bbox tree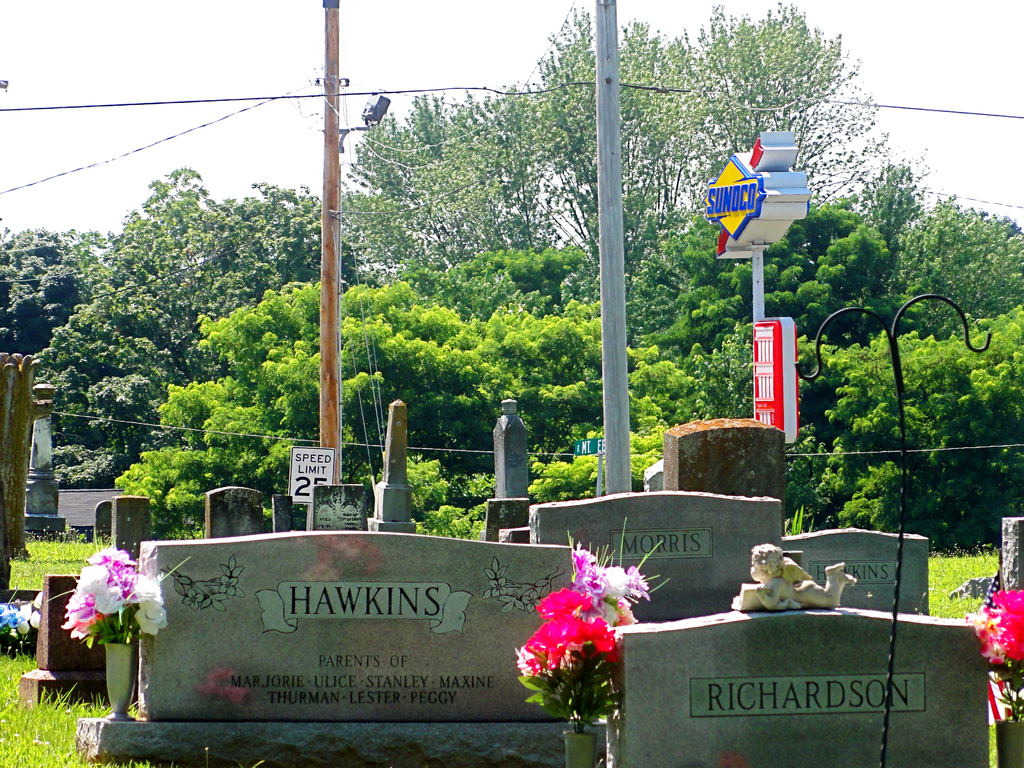
(left=338, top=4, right=884, bottom=279)
